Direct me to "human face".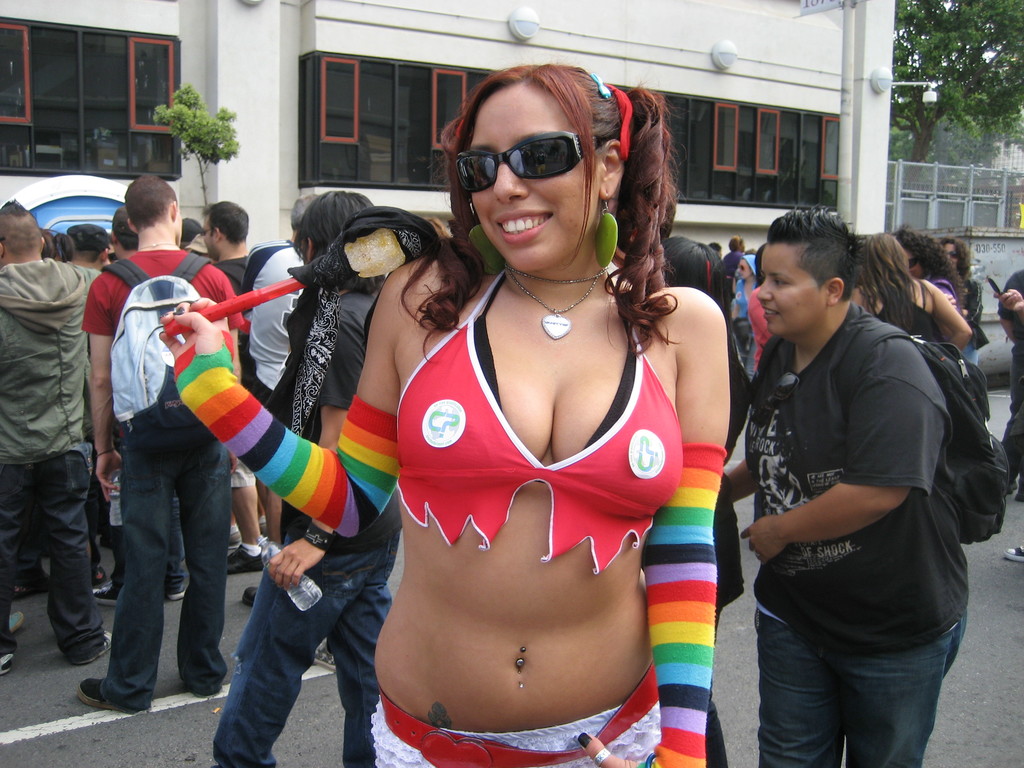
Direction: 945, 244, 961, 268.
